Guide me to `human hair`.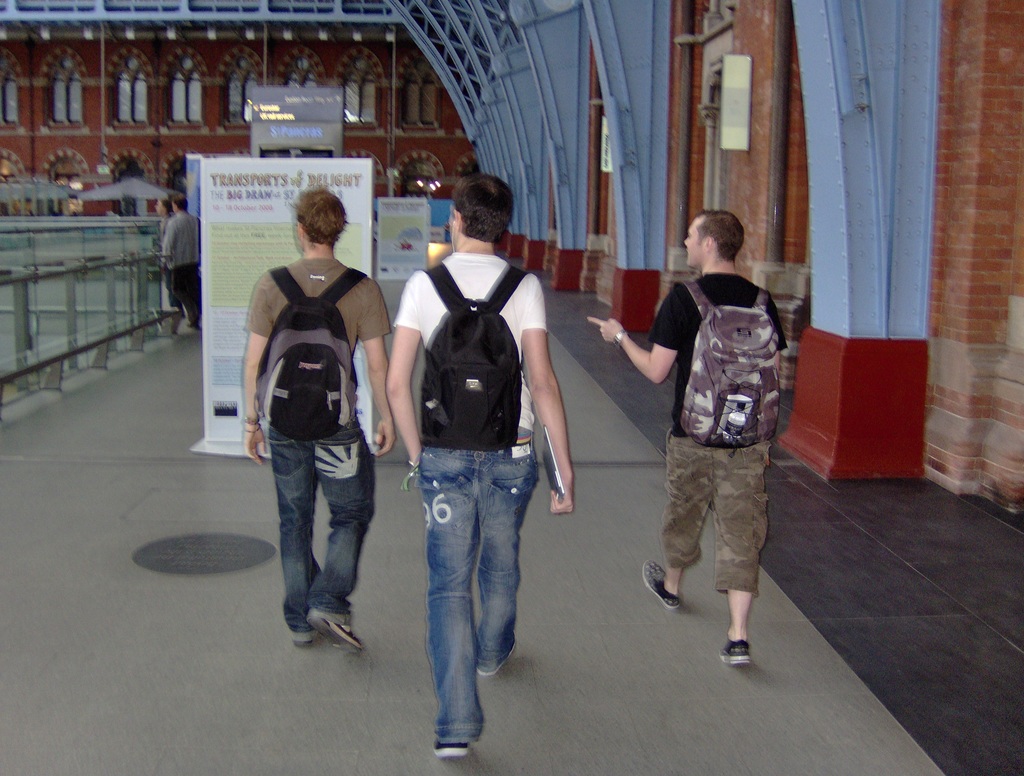
Guidance: 696:211:747:262.
